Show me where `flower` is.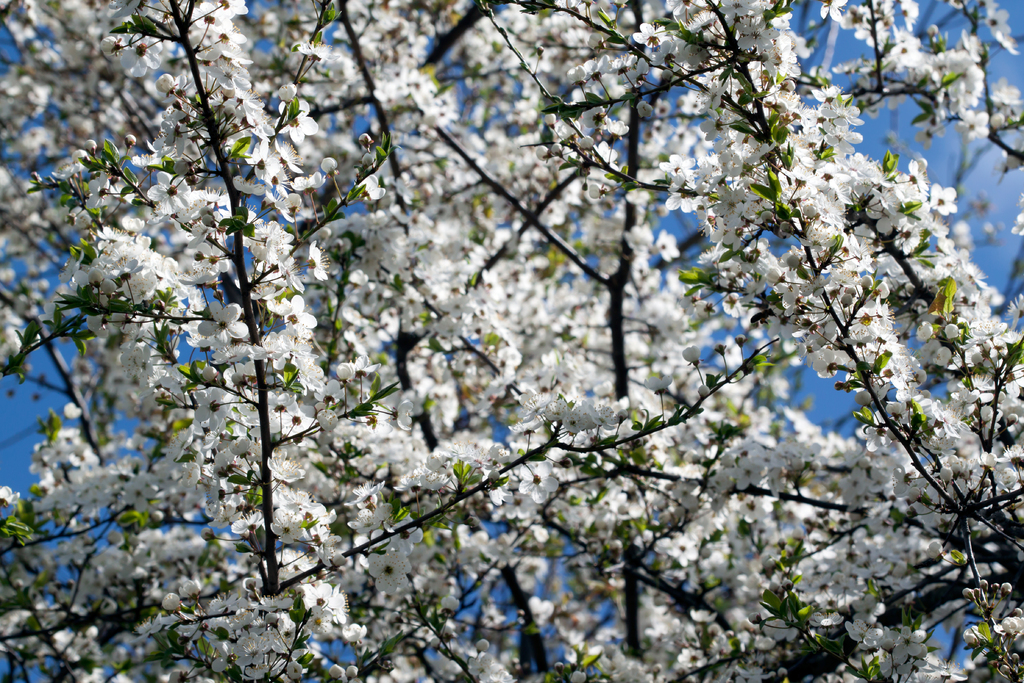
`flower` is at 365:550:414:596.
